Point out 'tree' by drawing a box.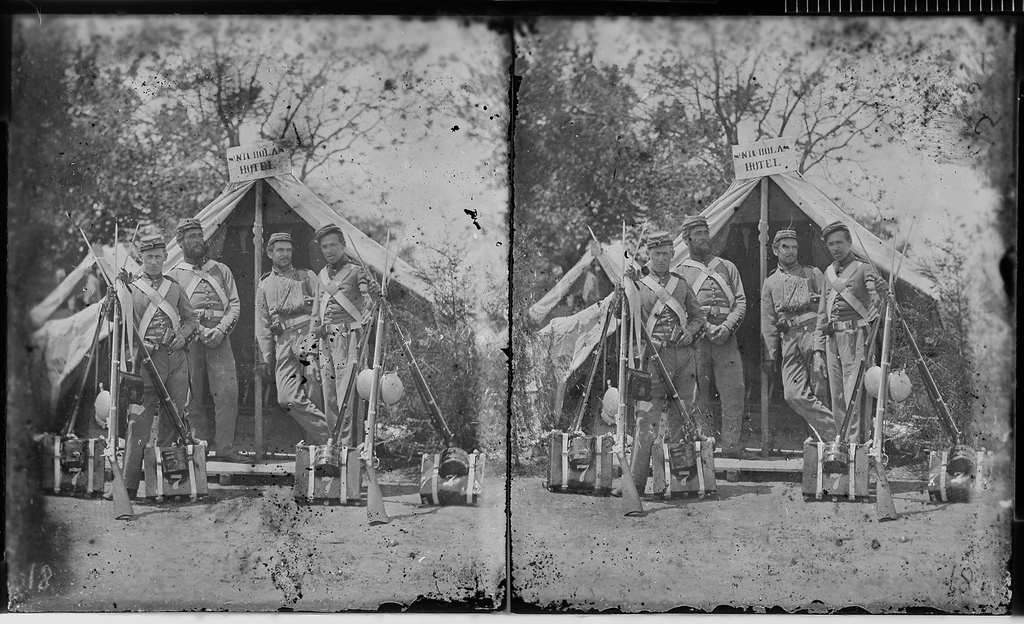
region(9, 7, 480, 577).
